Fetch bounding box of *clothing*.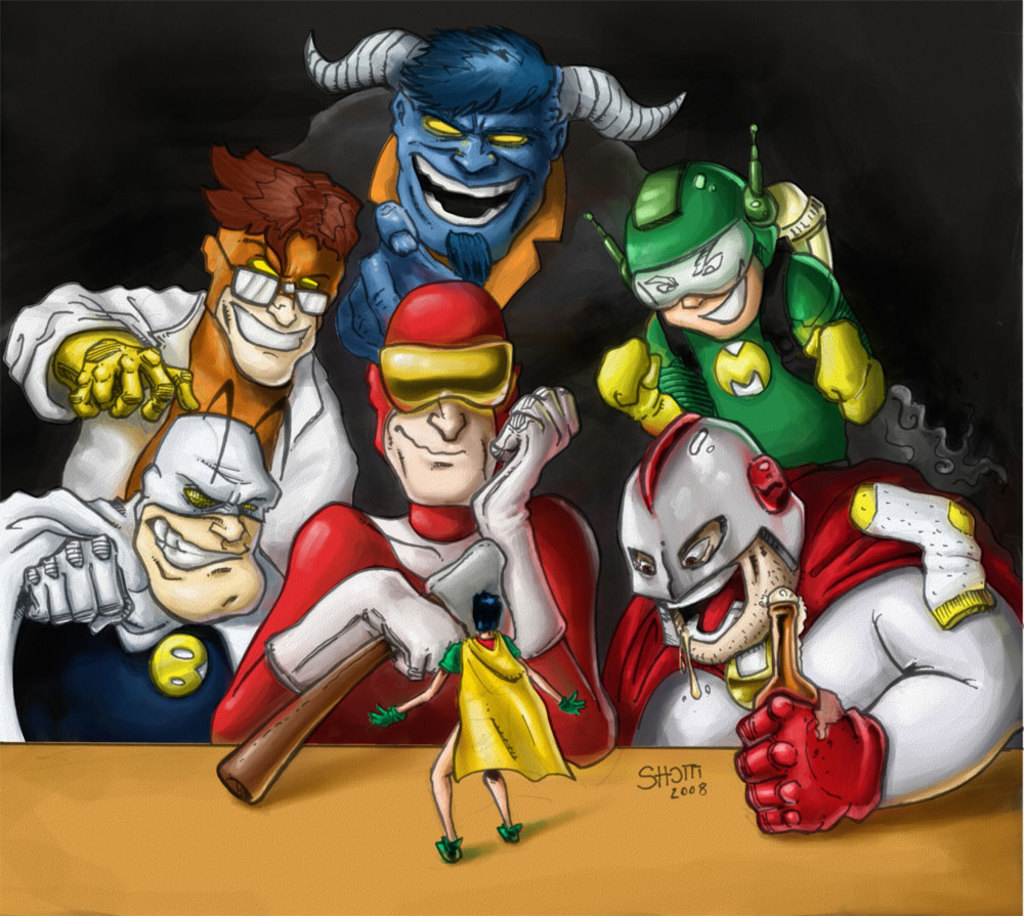
Bbox: Rect(10, 285, 365, 570).
